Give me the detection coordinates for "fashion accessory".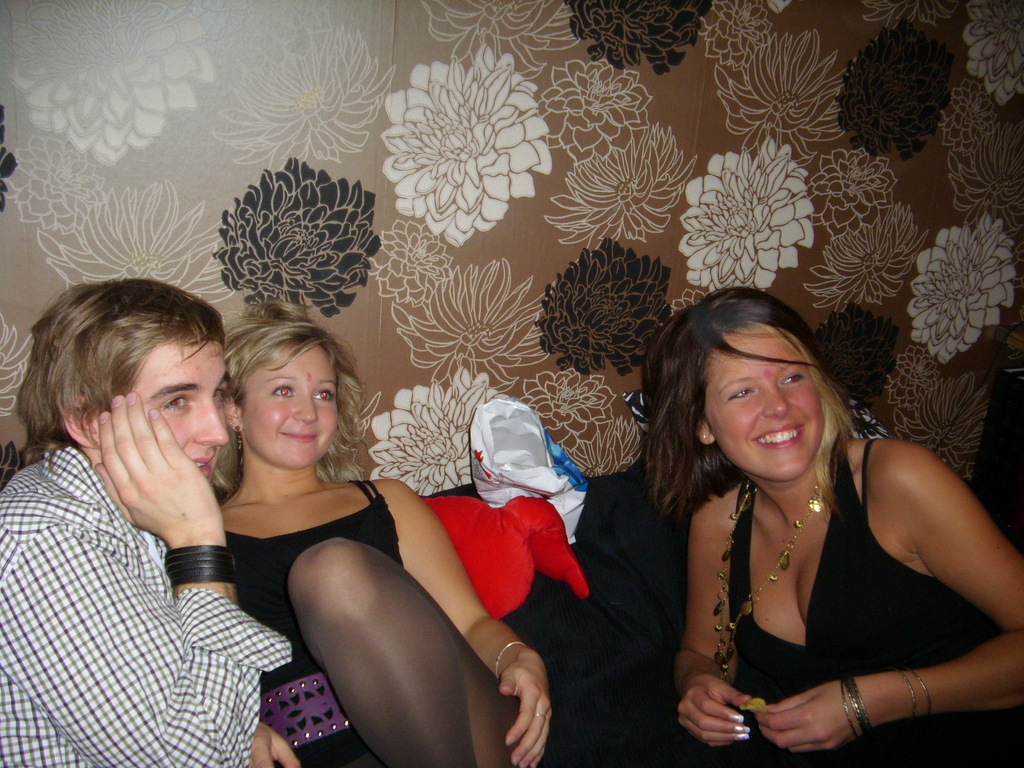
<region>890, 667, 913, 716</region>.
